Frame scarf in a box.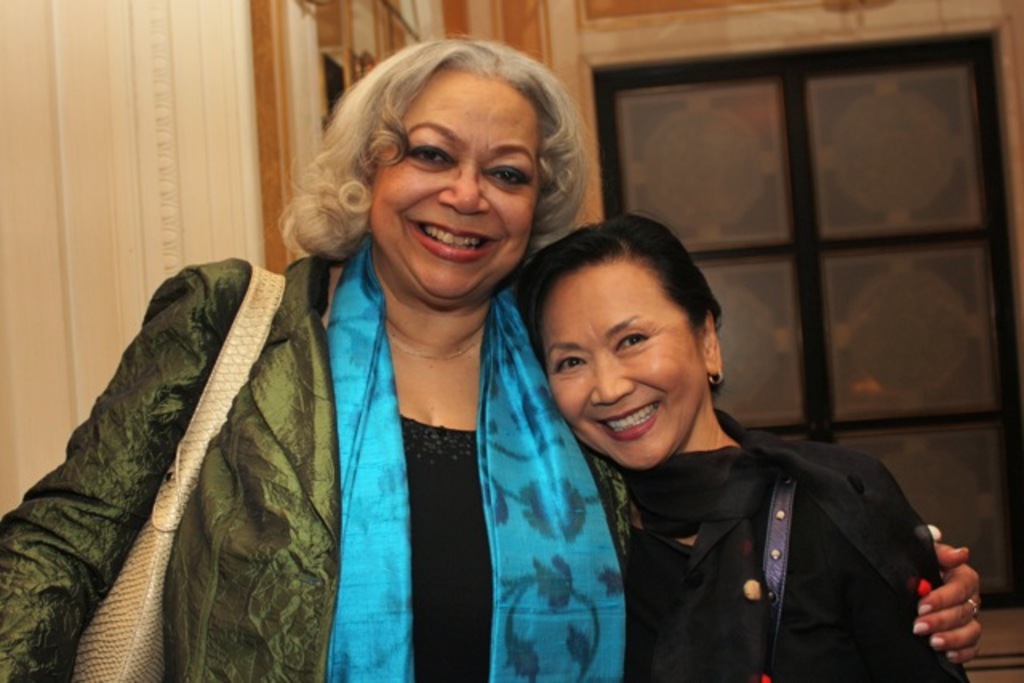
(314, 229, 622, 681).
